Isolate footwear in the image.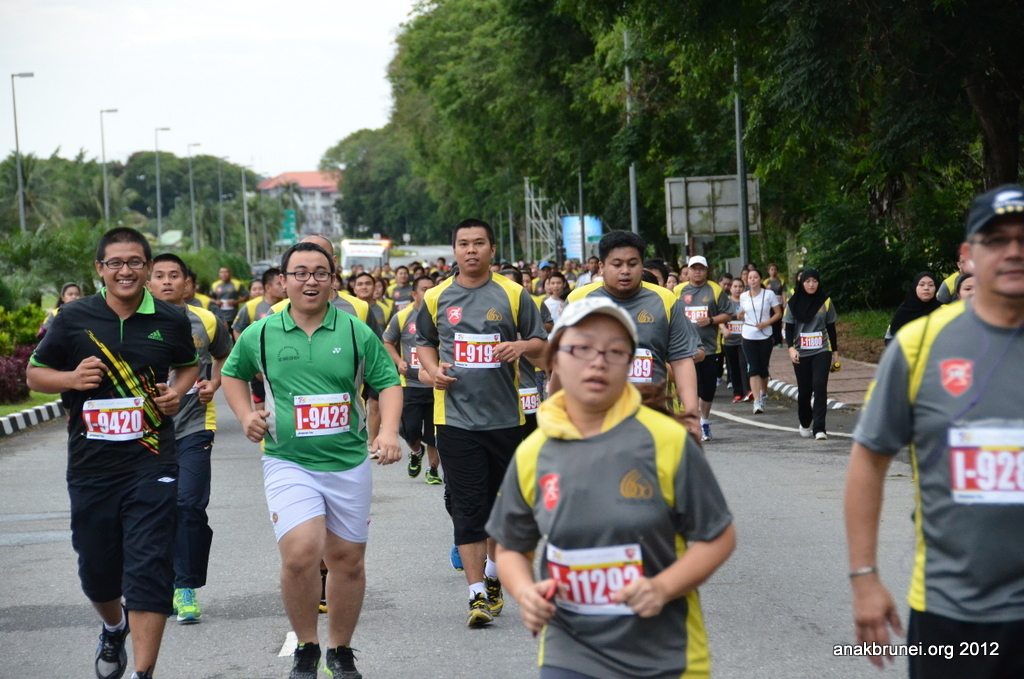
Isolated region: bbox=(326, 640, 363, 678).
